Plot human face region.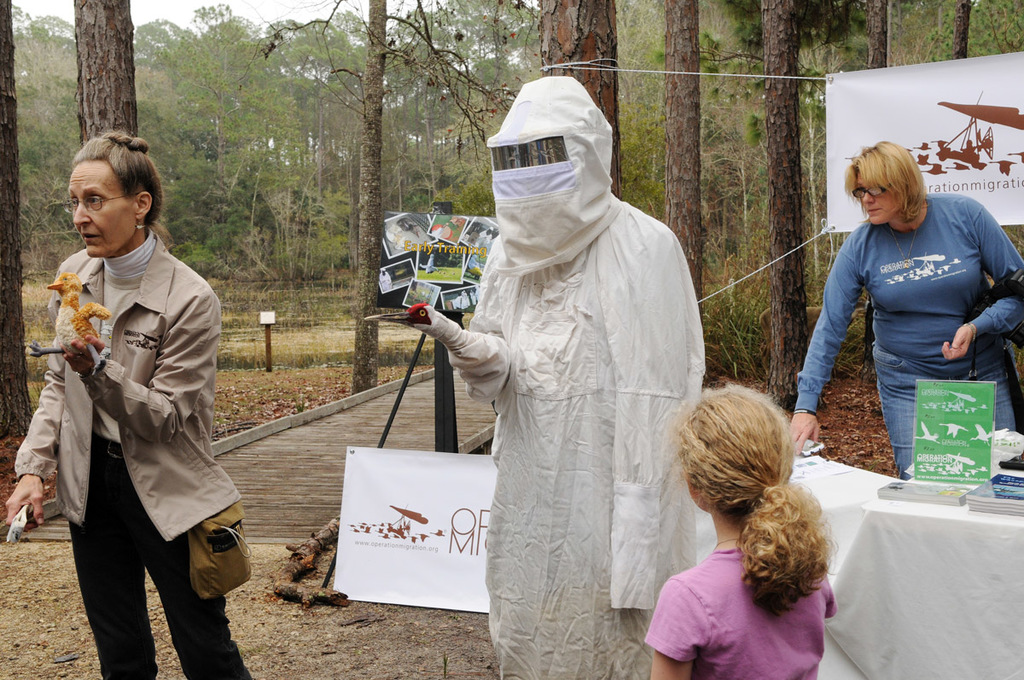
Plotted at 851,174,905,227.
